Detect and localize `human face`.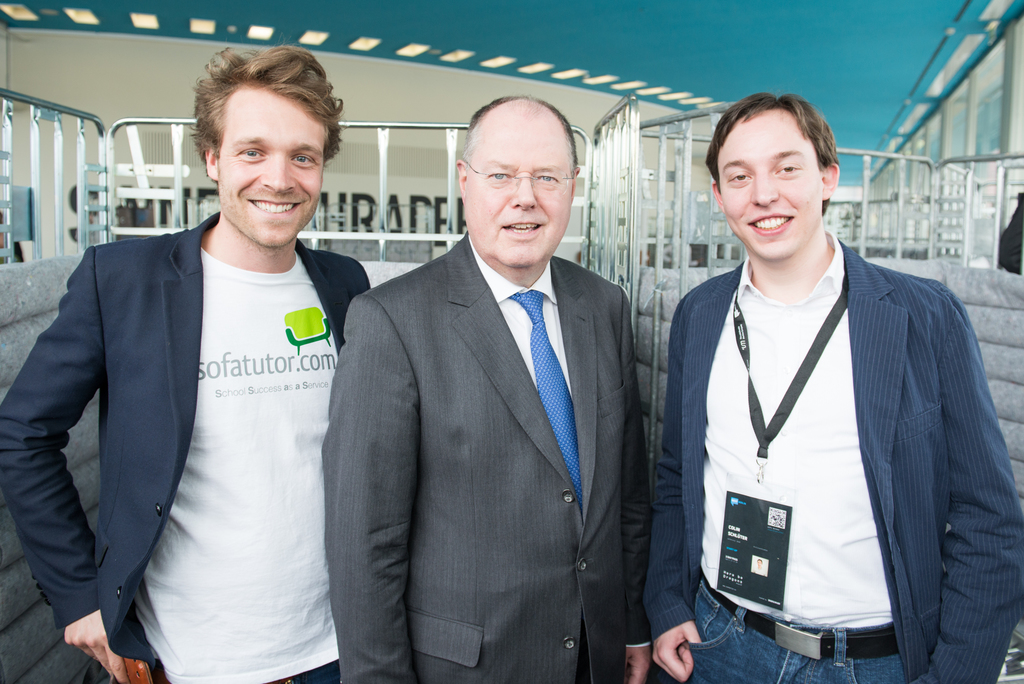
Localized at bbox=[209, 83, 330, 257].
